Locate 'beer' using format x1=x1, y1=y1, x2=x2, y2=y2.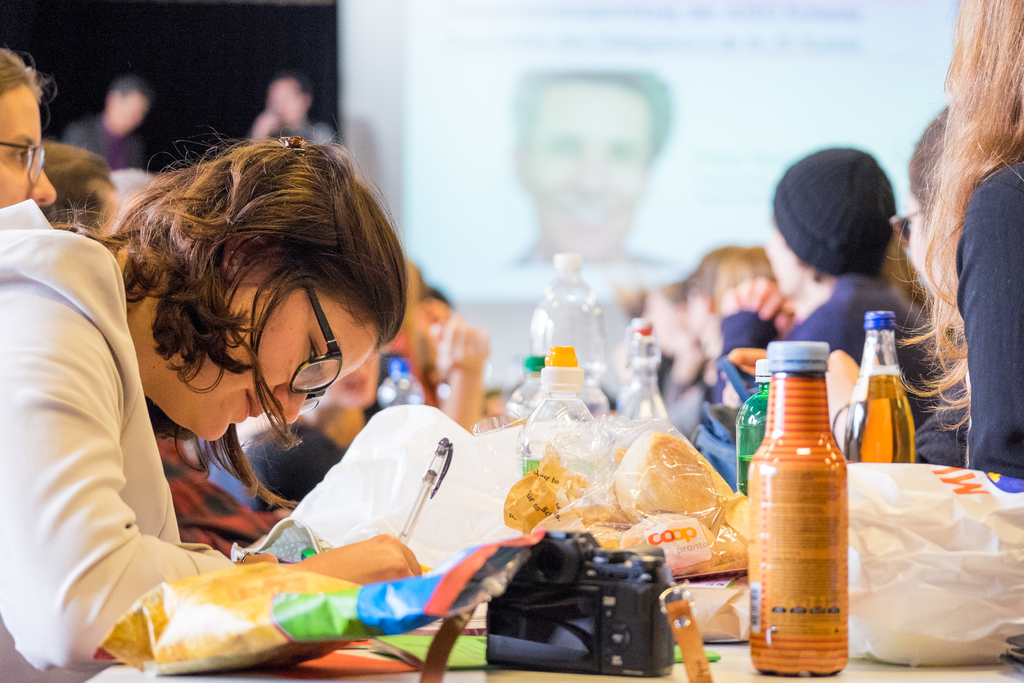
x1=826, y1=308, x2=925, y2=459.
